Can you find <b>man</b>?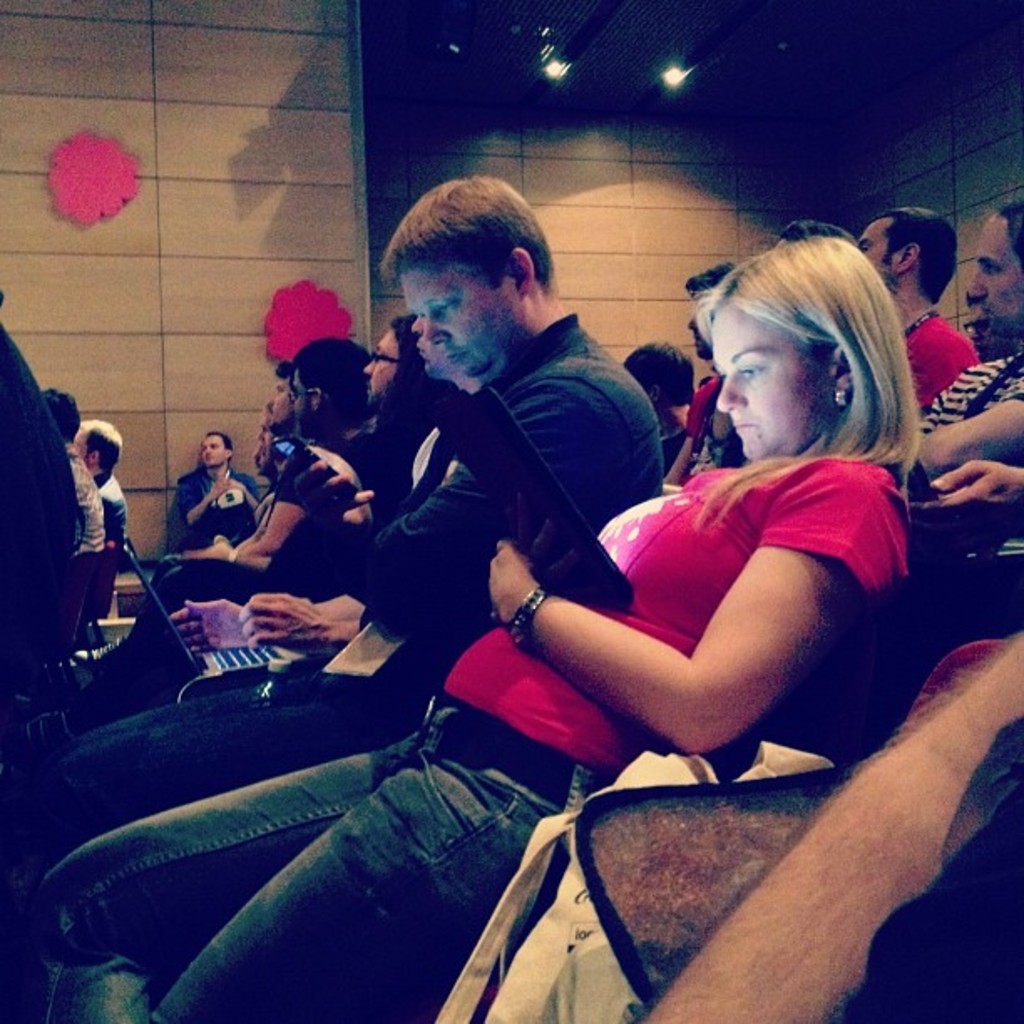
Yes, bounding box: [0, 171, 669, 904].
